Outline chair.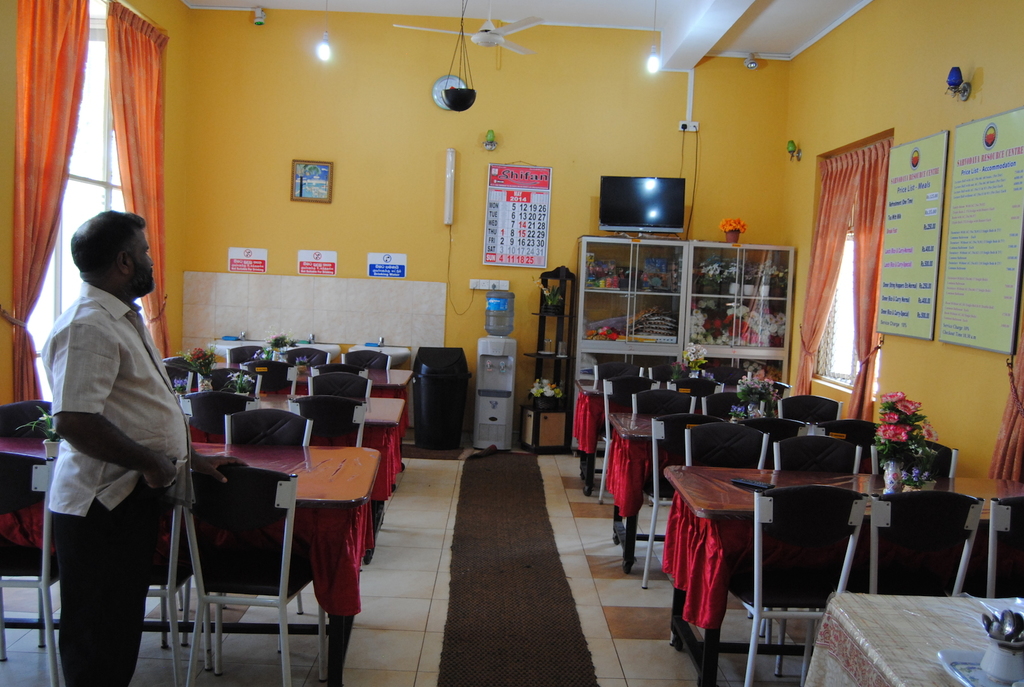
Outline: crop(871, 441, 957, 476).
